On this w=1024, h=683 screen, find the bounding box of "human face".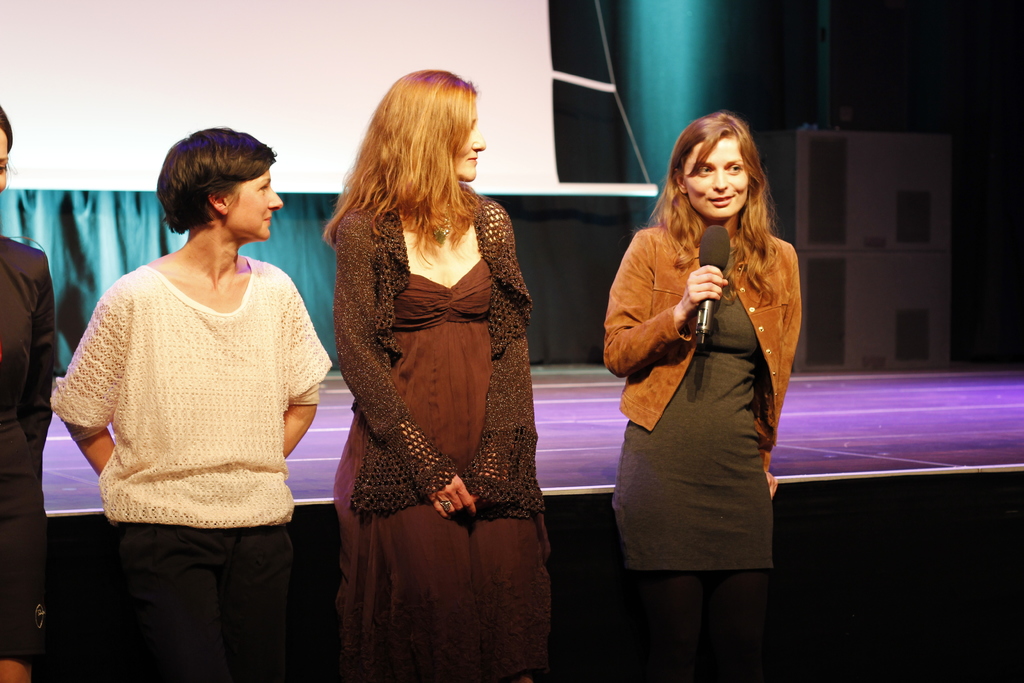
Bounding box: (x1=225, y1=170, x2=286, y2=240).
